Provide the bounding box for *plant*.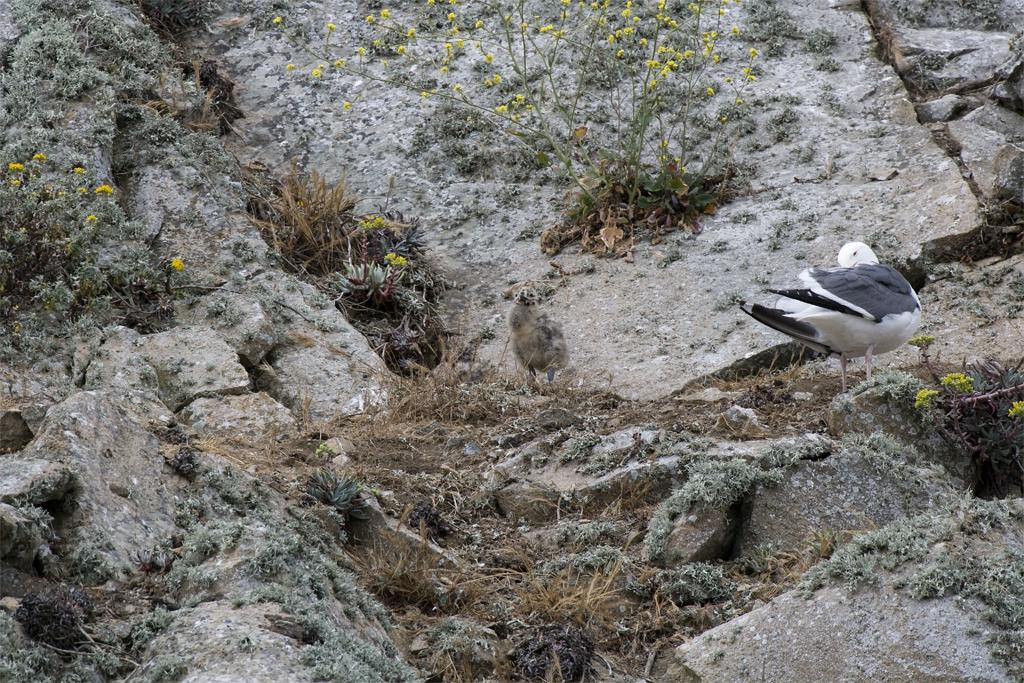
715,289,737,310.
